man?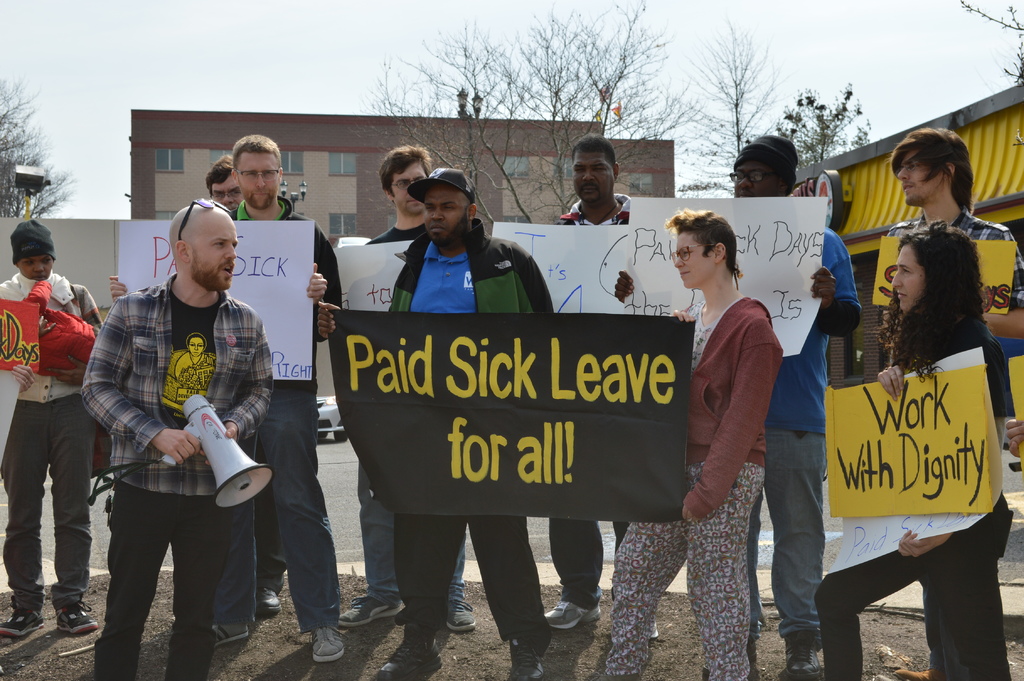
371,161,557,680
